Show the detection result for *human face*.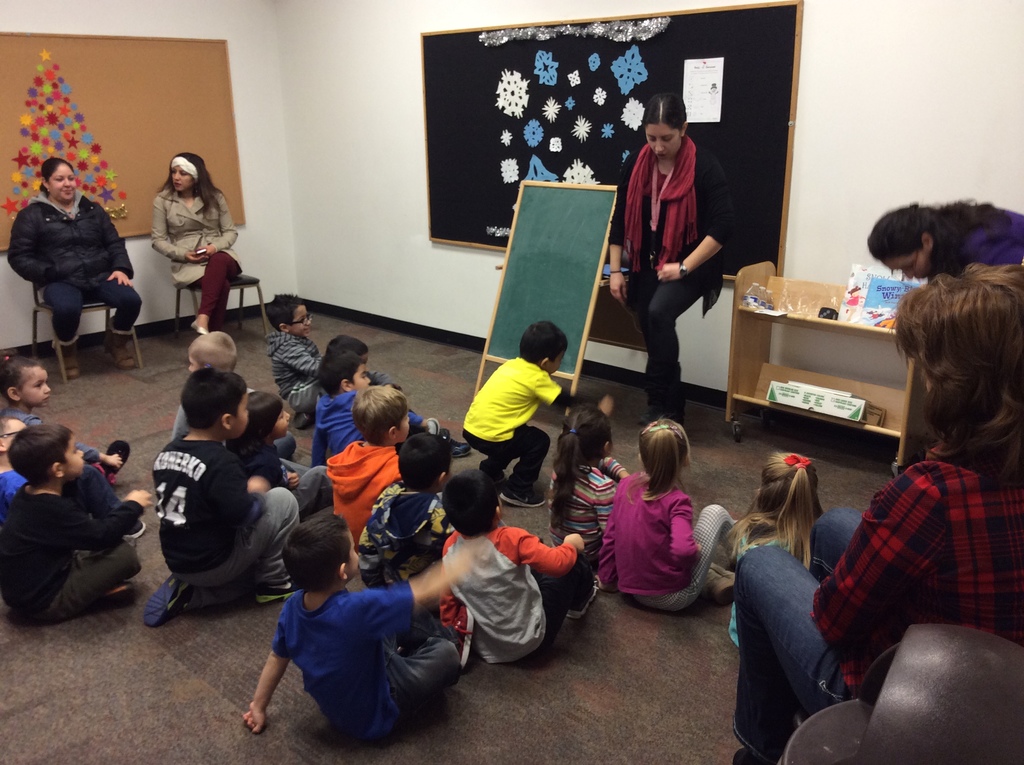
{"x1": 885, "y1": 245, "x2": 929, "y2": 278}.
